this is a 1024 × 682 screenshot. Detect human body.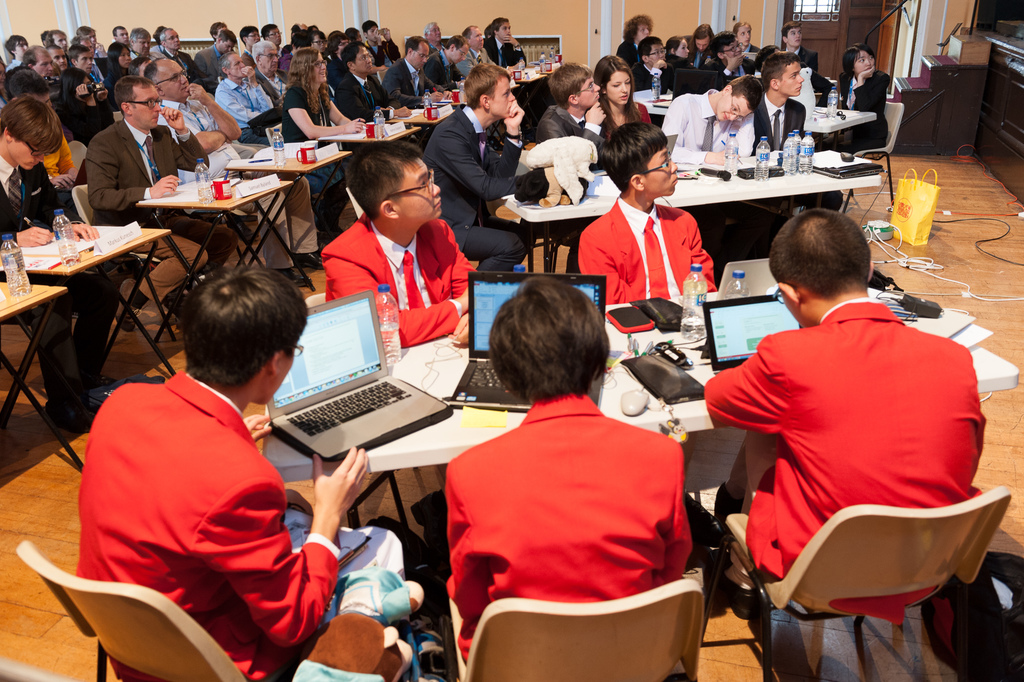
box(615, 14, 666, 60).
